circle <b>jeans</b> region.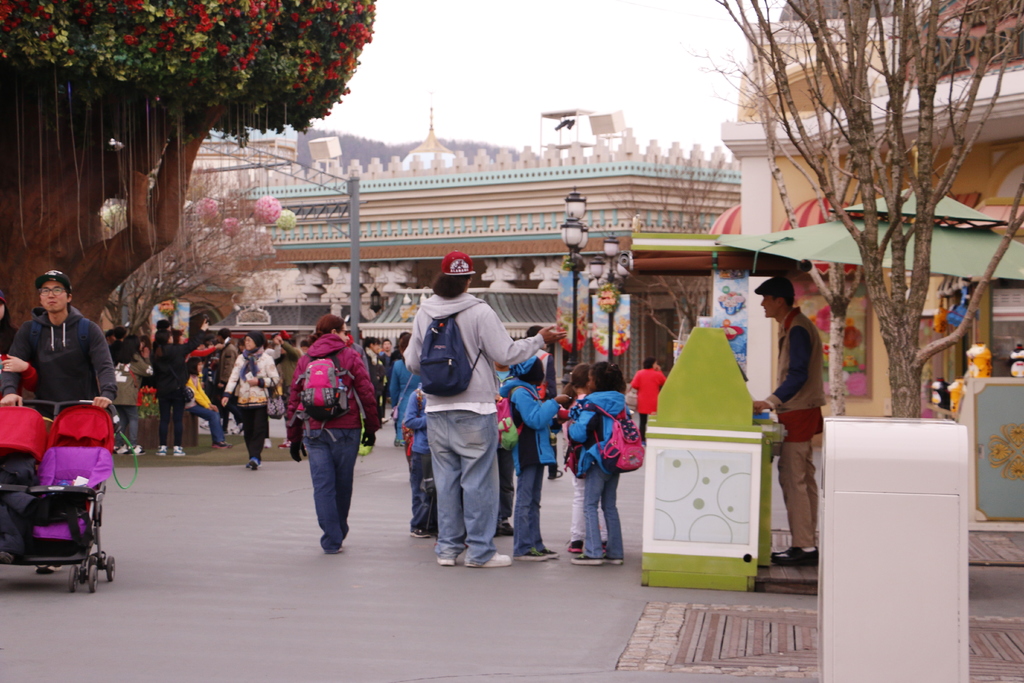
Region: 189/402/225/441.
